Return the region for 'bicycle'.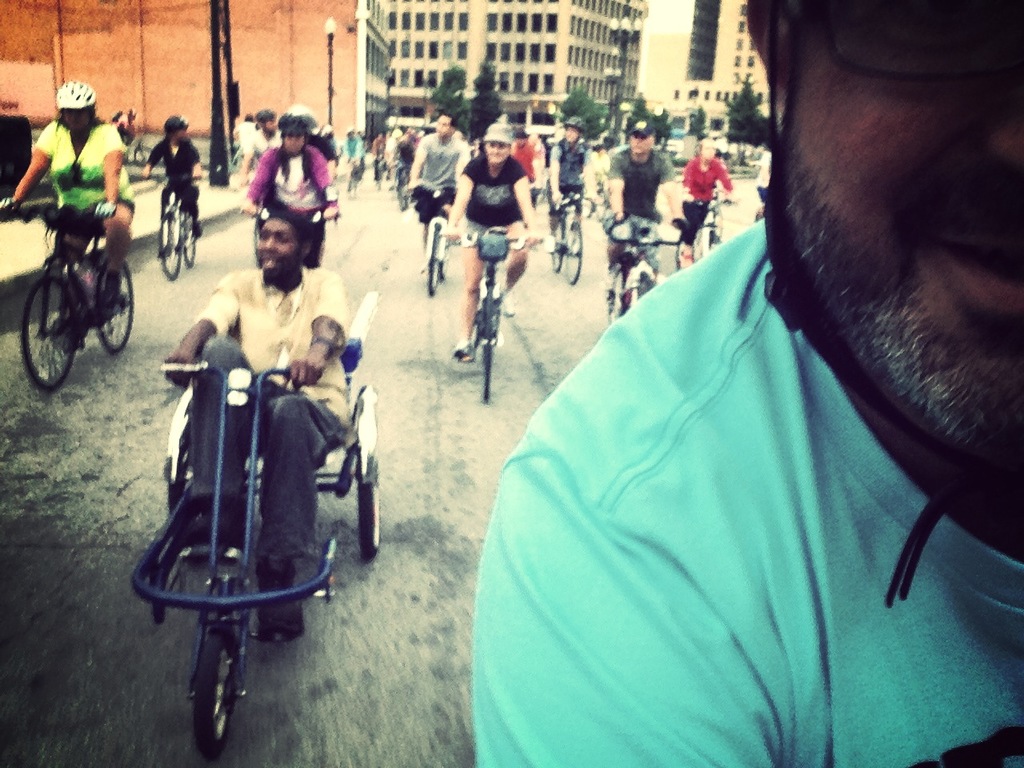
<region>550, 194, 594, 282</region>.
